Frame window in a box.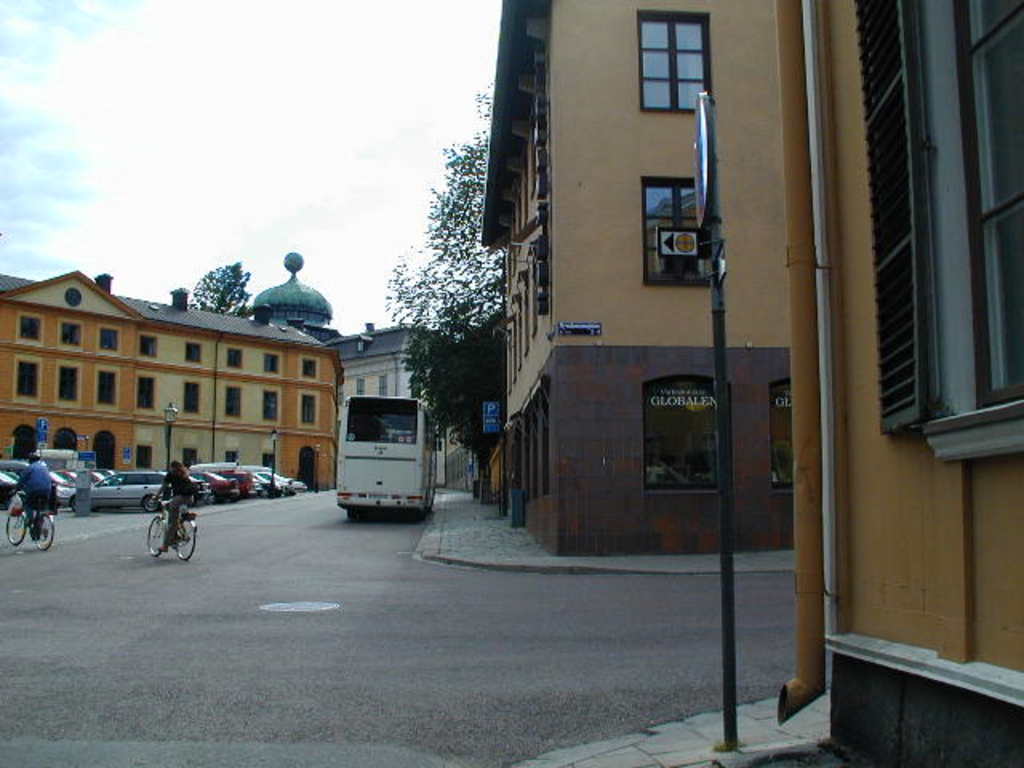
x1=224 y1=386 x2=240 y2=421.
